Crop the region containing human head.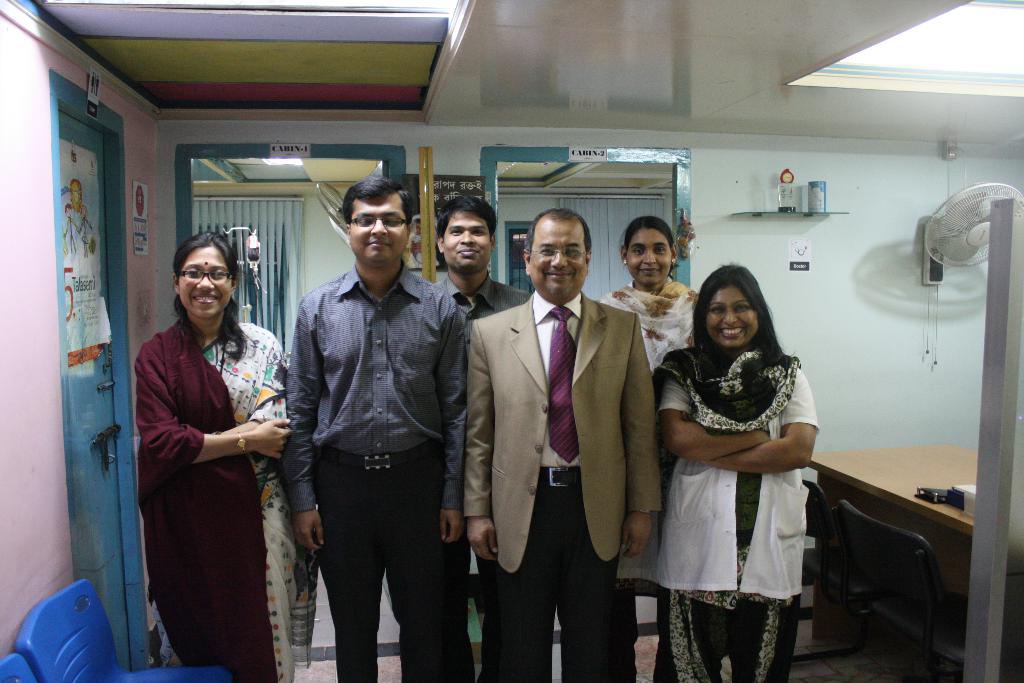
Crop region: bbox=[171, 232, 241, 322].
